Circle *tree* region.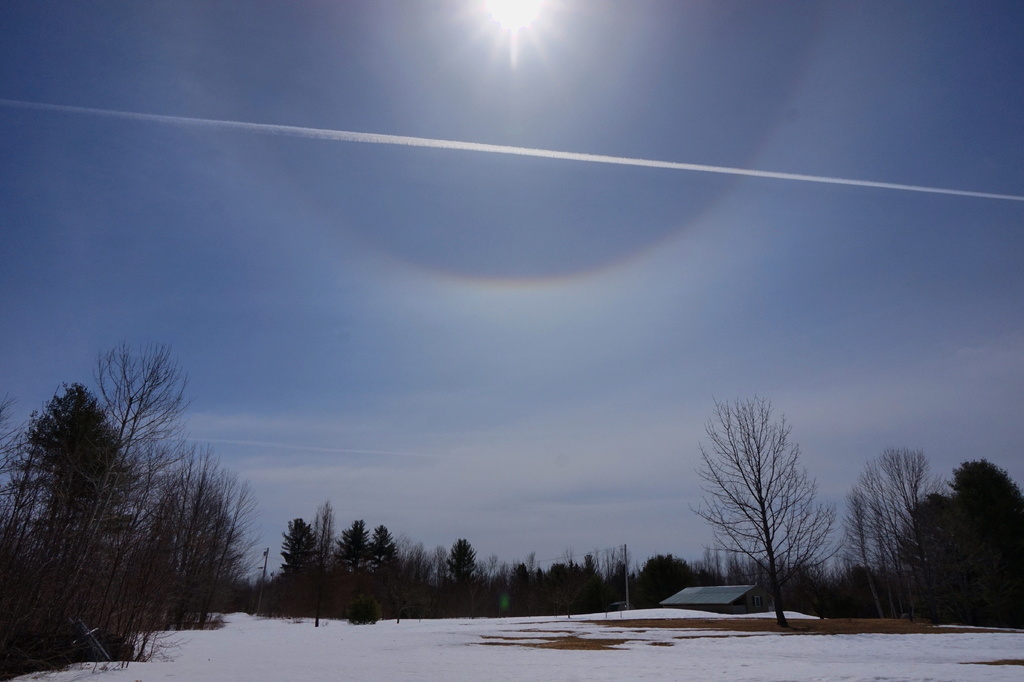
Region: 437:535:483:619.
